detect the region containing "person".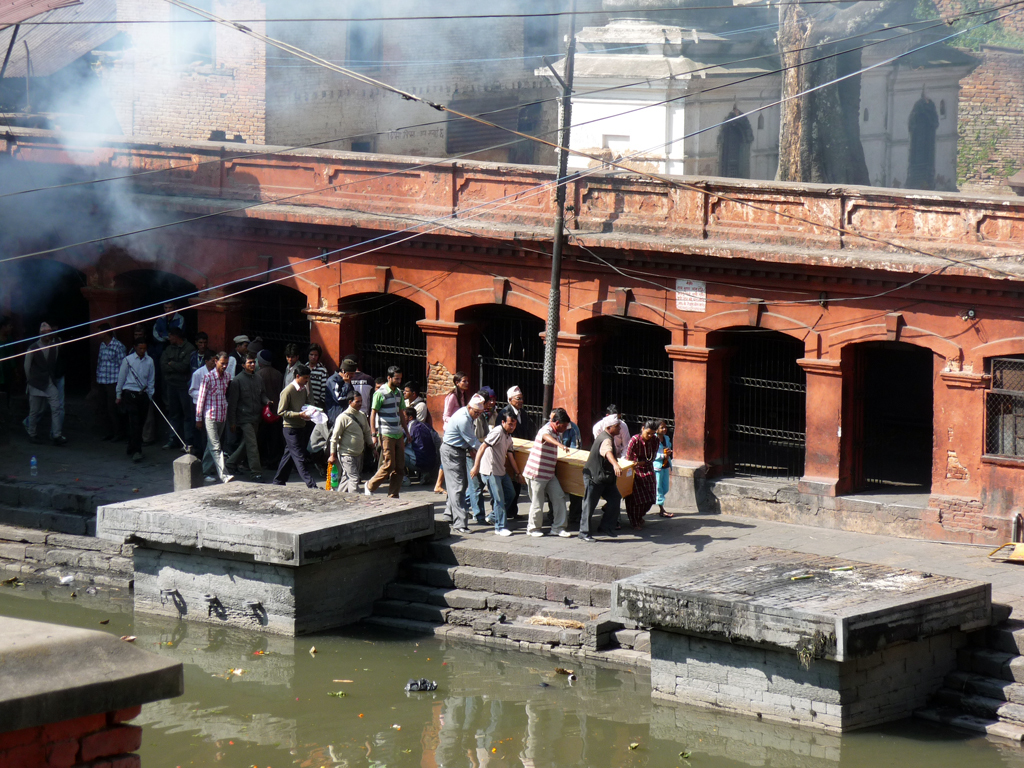
(430,365,468,490).
